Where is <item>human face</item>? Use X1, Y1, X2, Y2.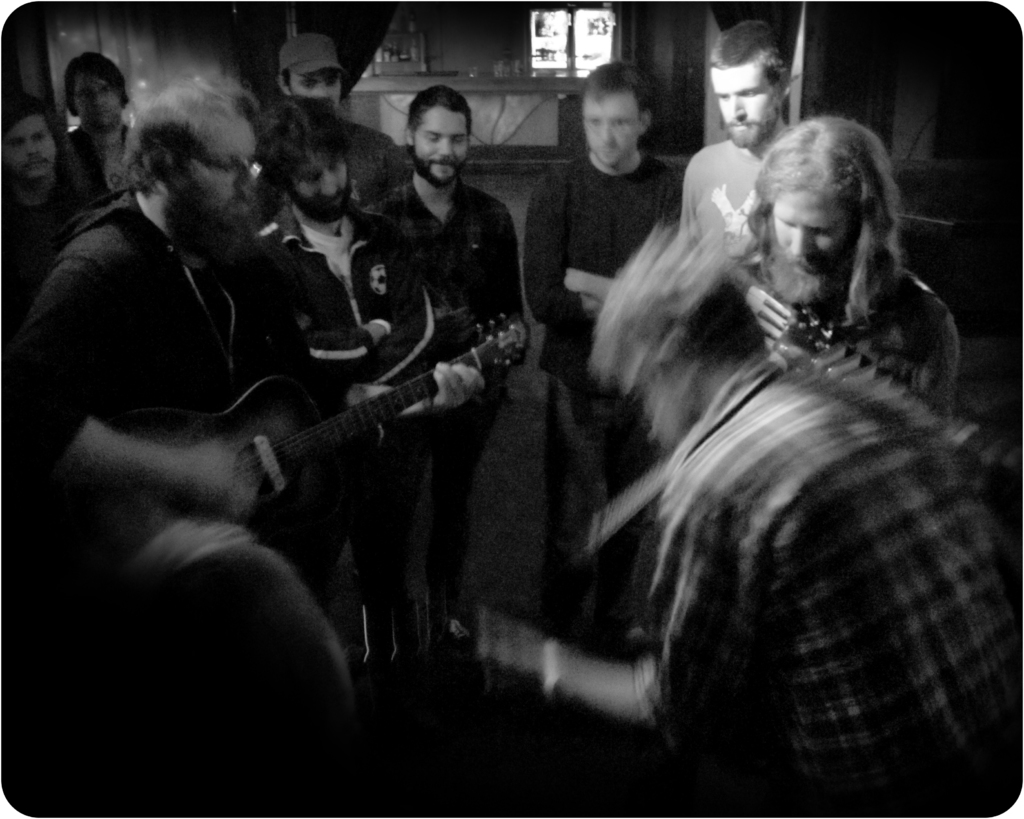
775, 183, 861, 267.
